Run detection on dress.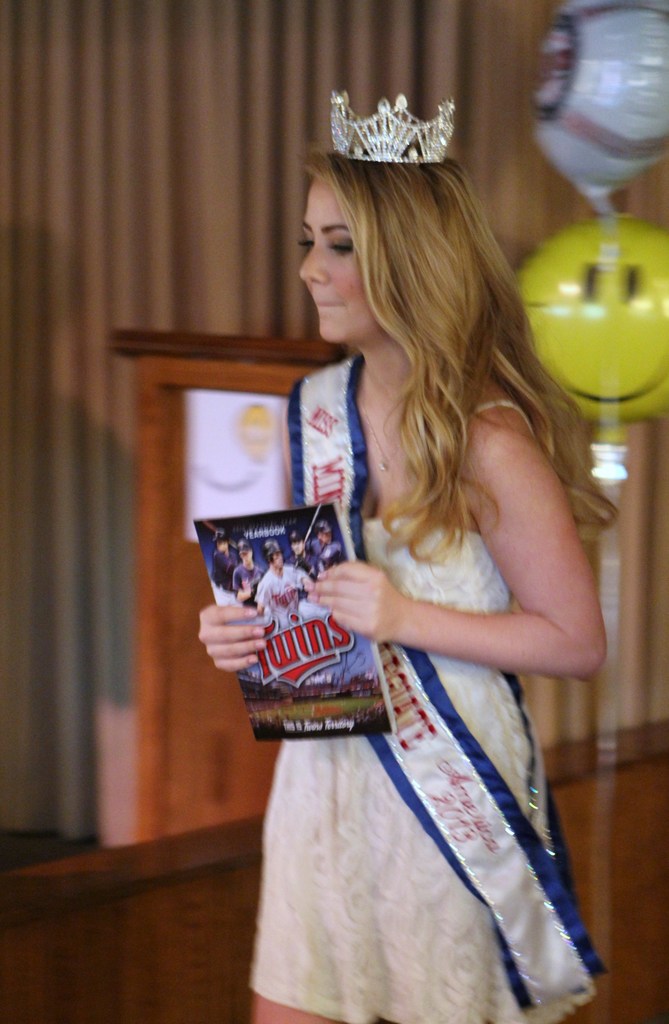
Result: Rect(228, 484, 612, 980).
